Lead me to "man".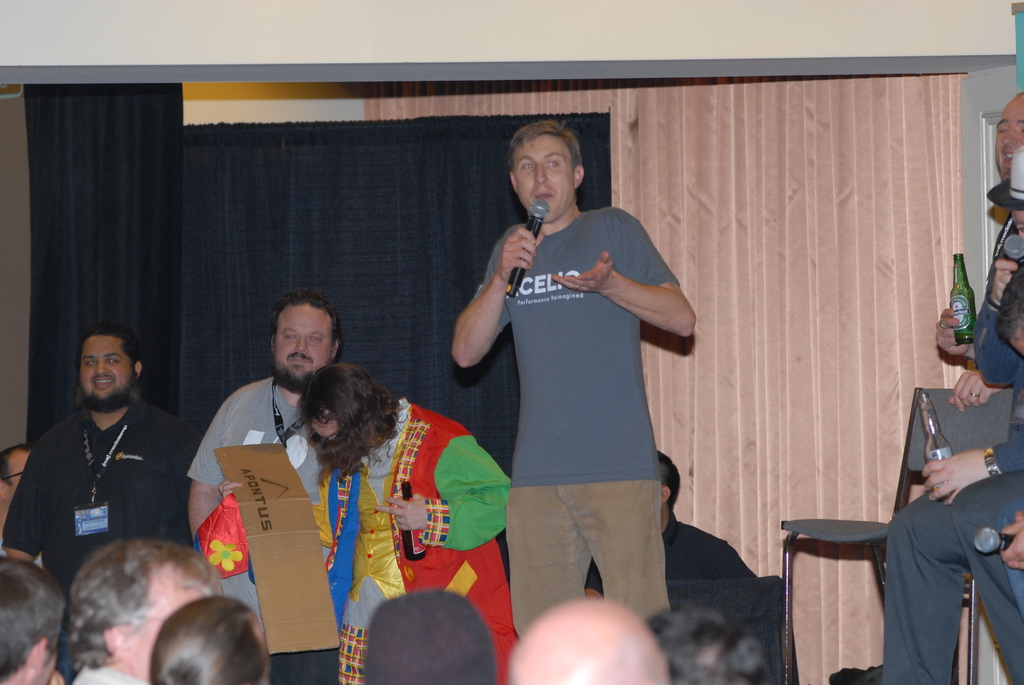
Lead to [451, 122, 694, 666].
